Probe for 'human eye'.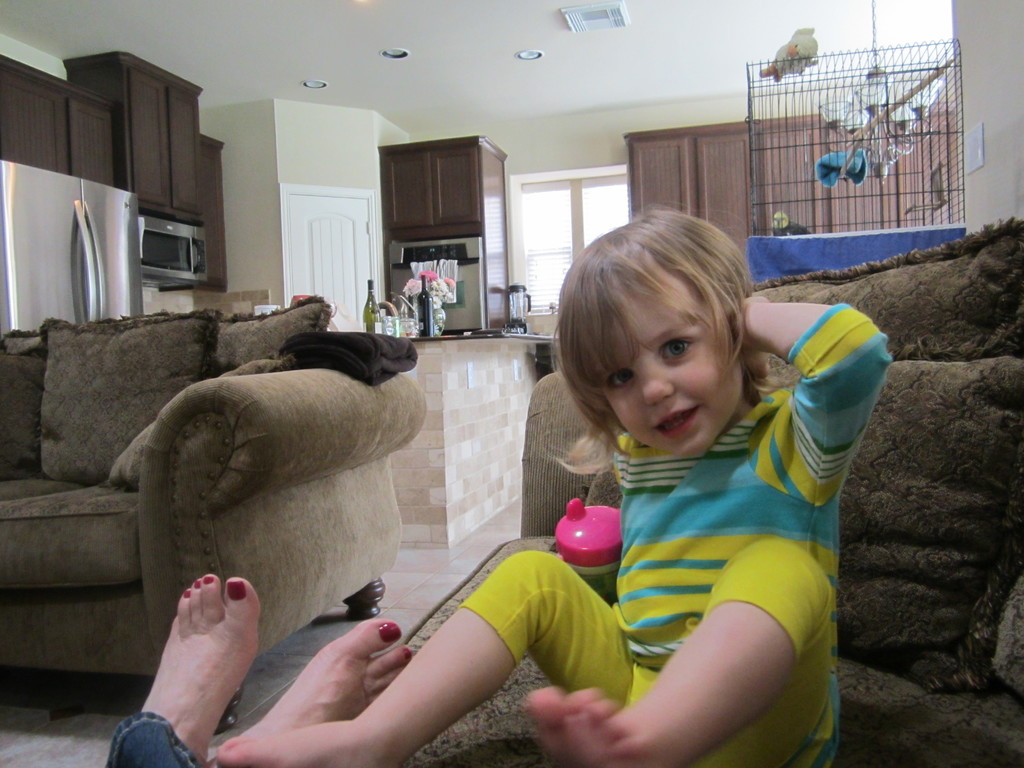
Probe result: crop(607, 369, 632, 390).
